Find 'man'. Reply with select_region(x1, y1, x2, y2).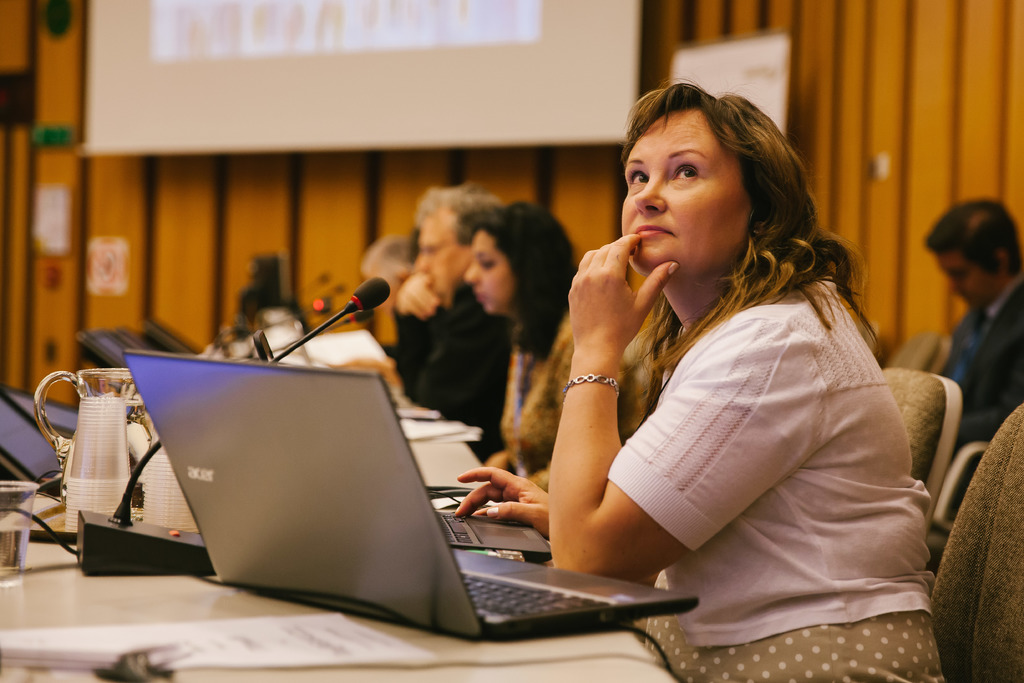
select_region(918, 187, 1023, 446).
